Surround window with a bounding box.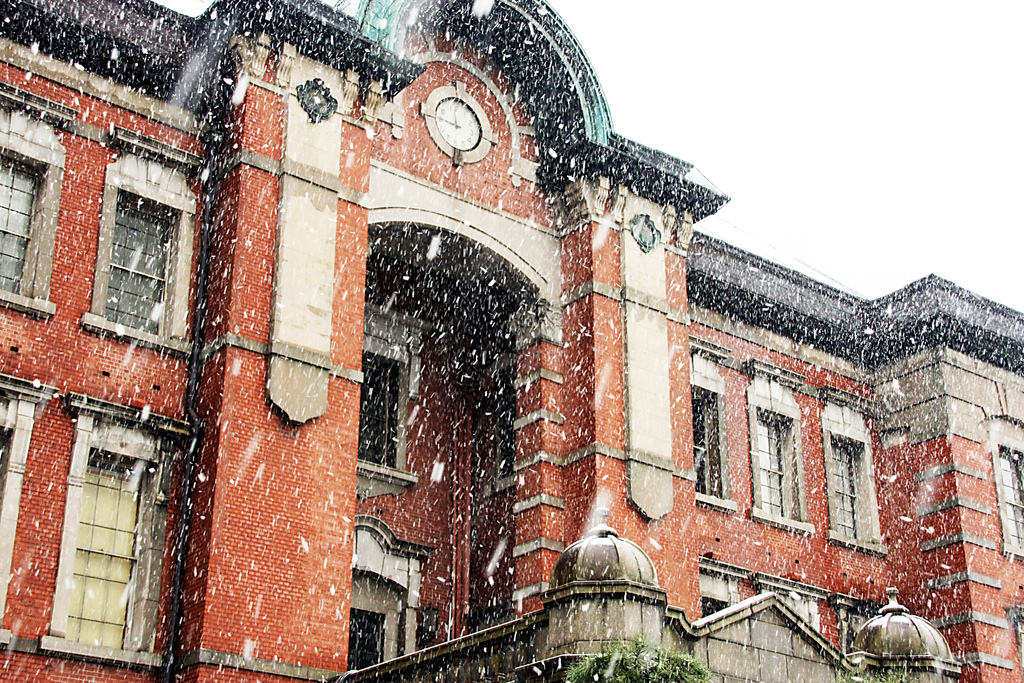
bbox=[688, 350, 726, 494].
